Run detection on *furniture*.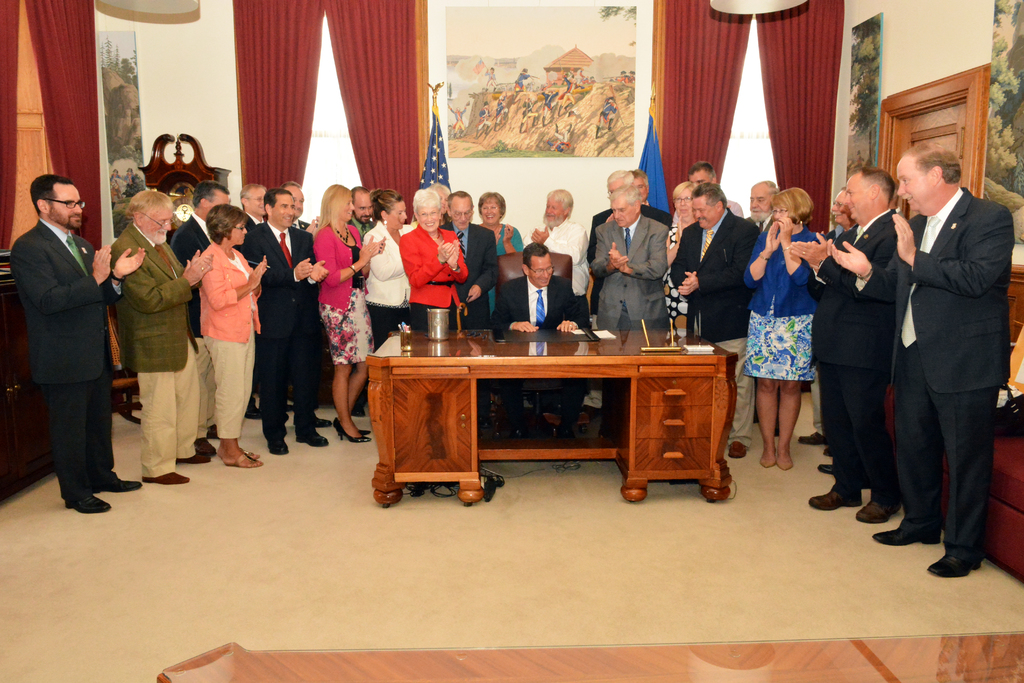
Result: left=883, top=370, right=1023, bottom=584.
